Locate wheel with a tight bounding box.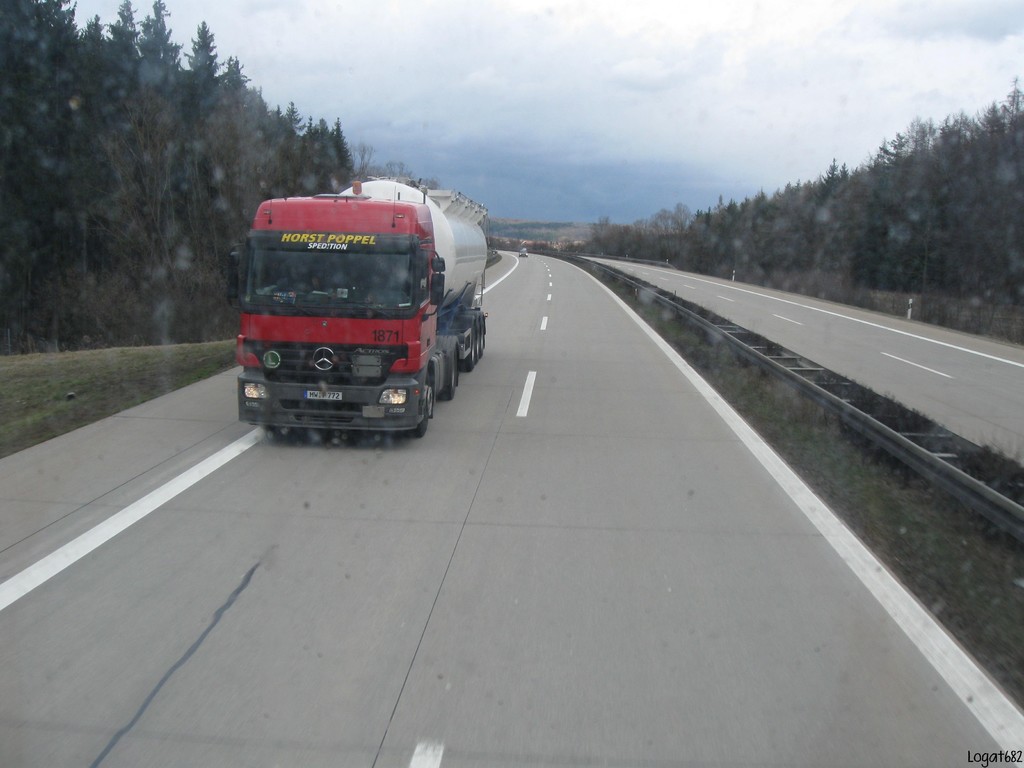
[x1=417, y1=371, x2=430, y2=437].
